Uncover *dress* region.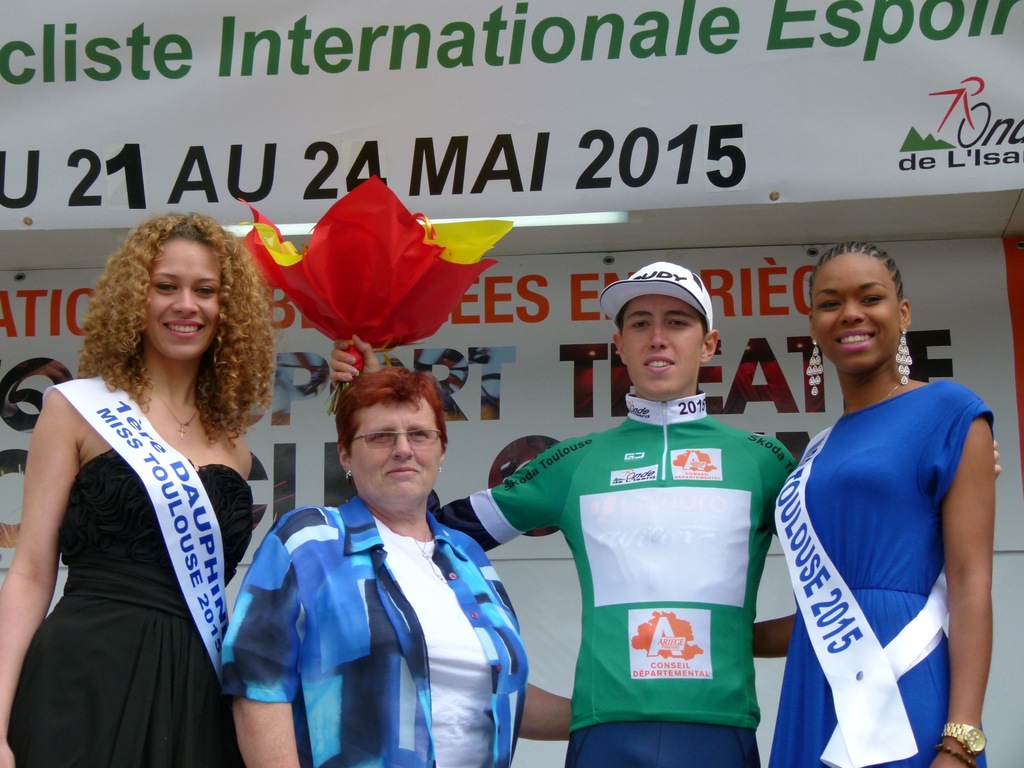
Uncovered: detection(0, 452, 256, 767).
